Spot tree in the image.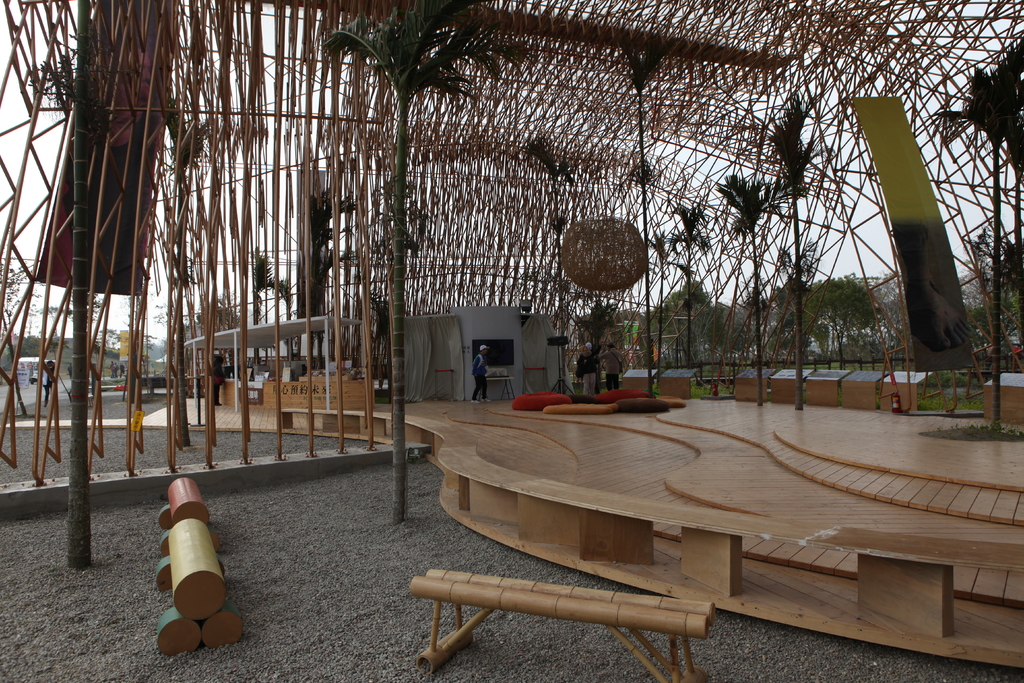
tree found at <box>713,169,790,401</box>.
